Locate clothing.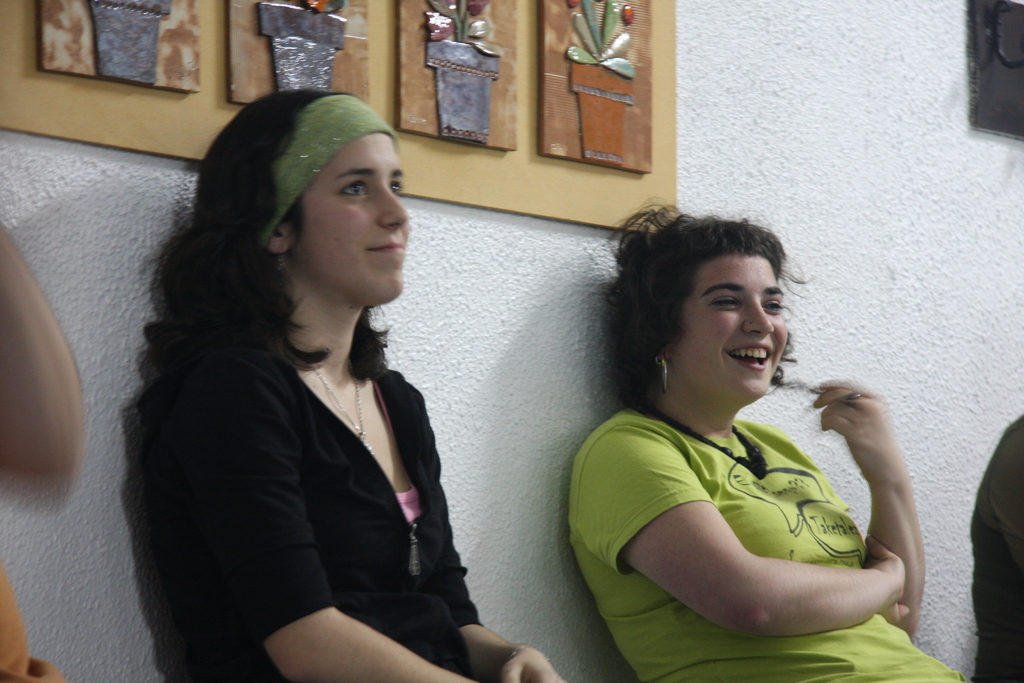
Bounding box: <region>563, 399, 952, 682</region>.
